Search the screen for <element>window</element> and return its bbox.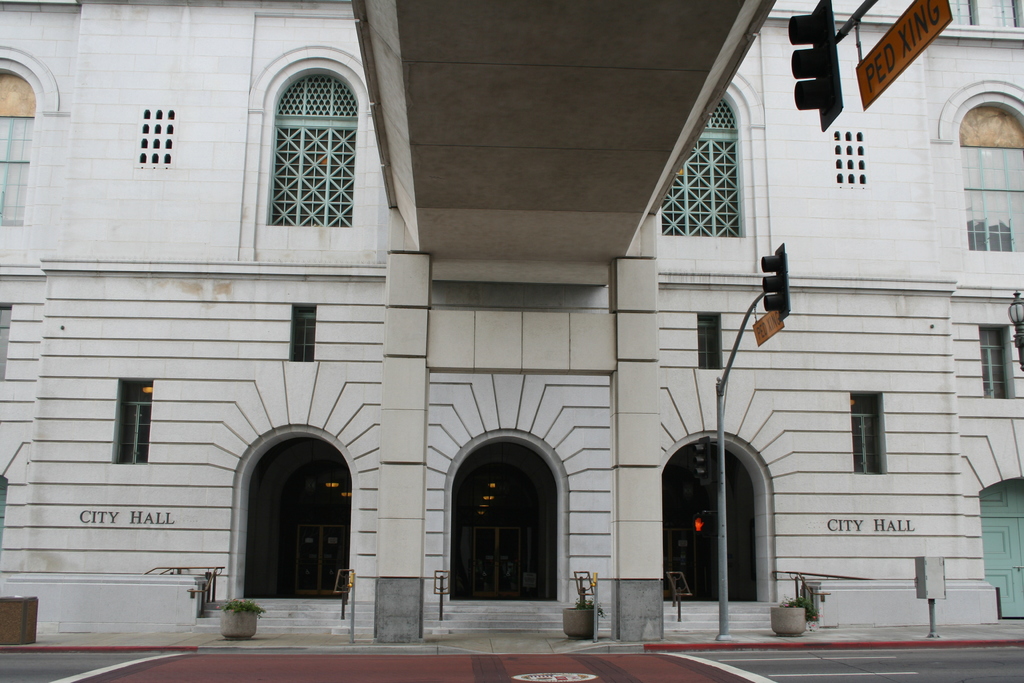
Found: (659, 99, 745, 237).
